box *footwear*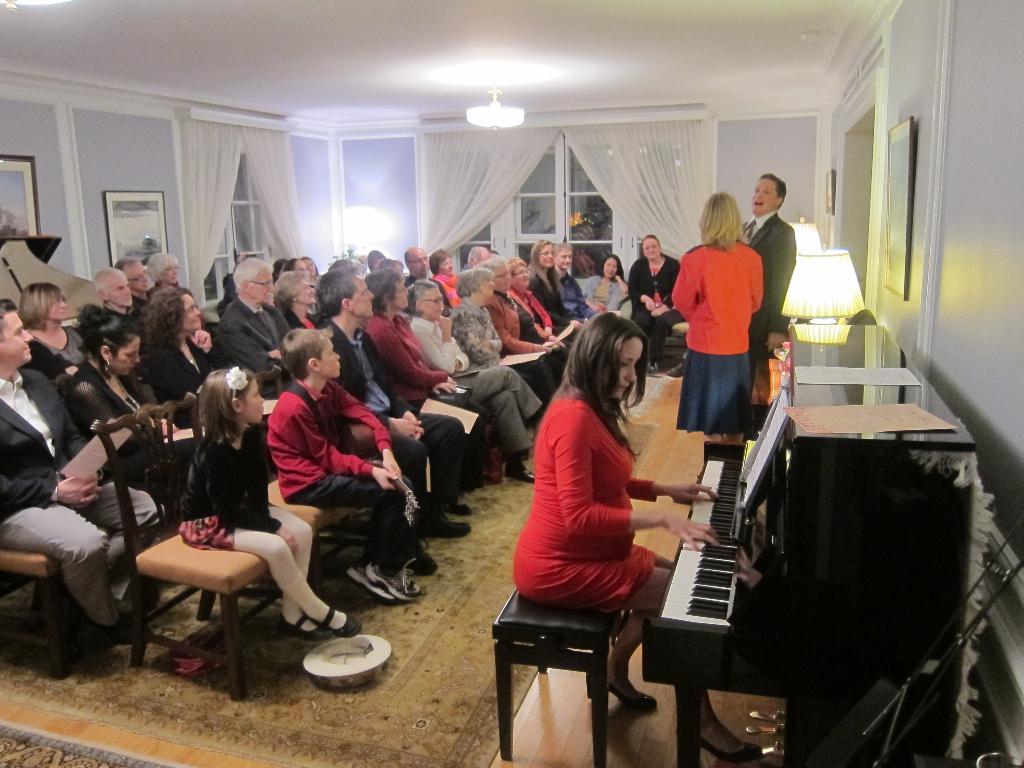
crop(665, 360, 685, 379)
